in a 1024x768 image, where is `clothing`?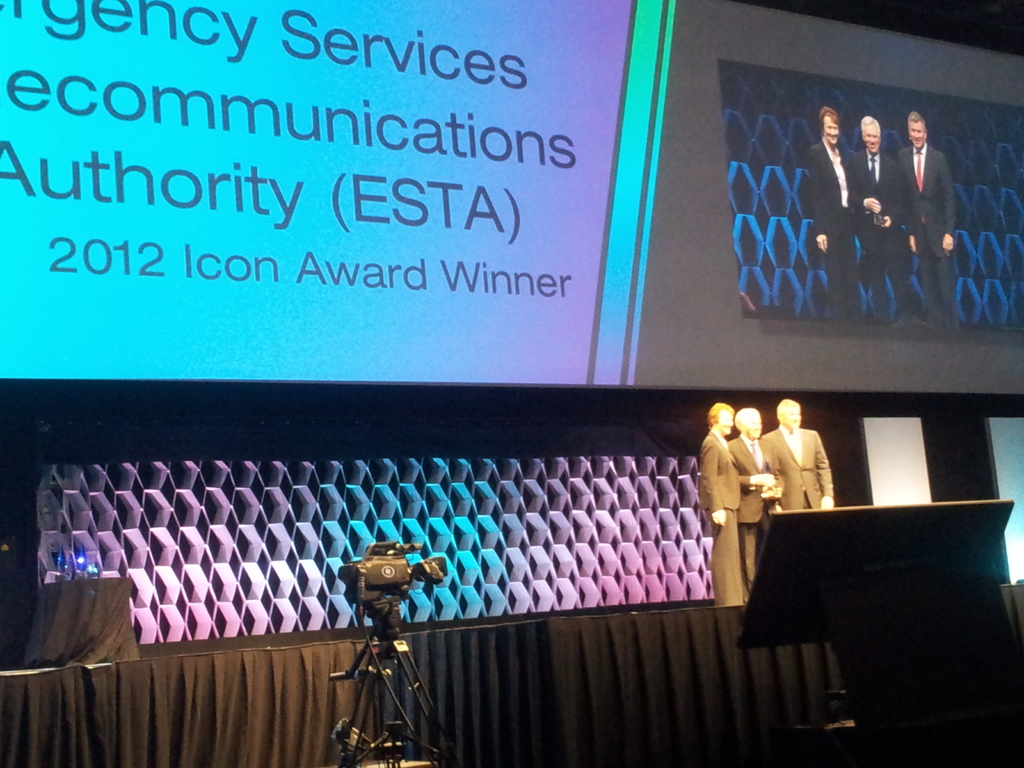
crop(899, 143, 960, 317).
